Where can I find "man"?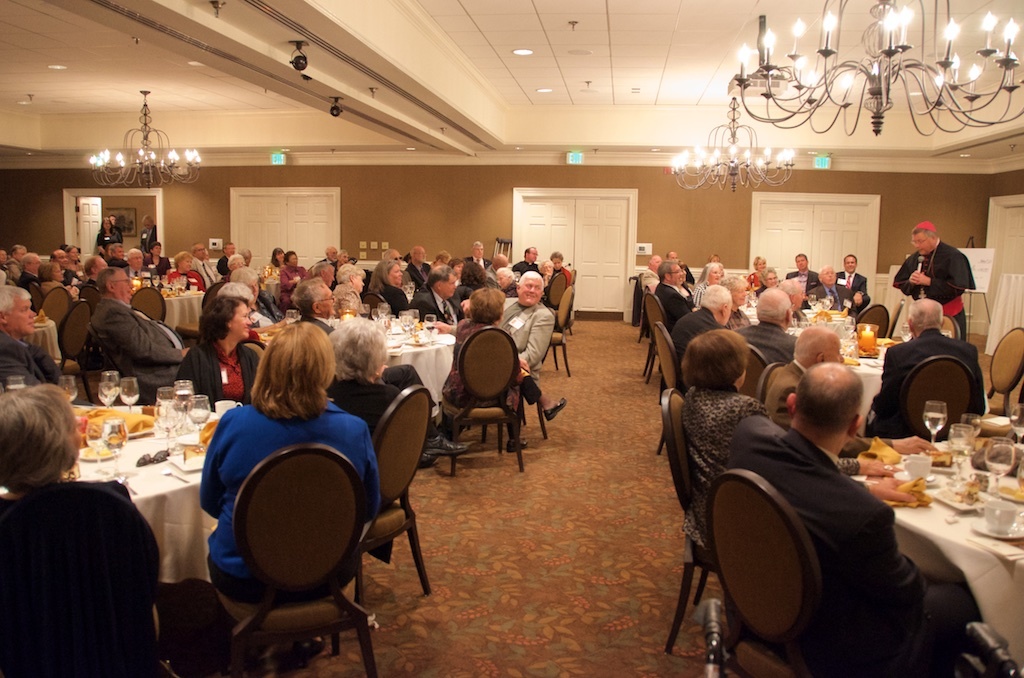
You can find it at {"left": 6, "top": 247, "right": 23, "bottom": 272}.
